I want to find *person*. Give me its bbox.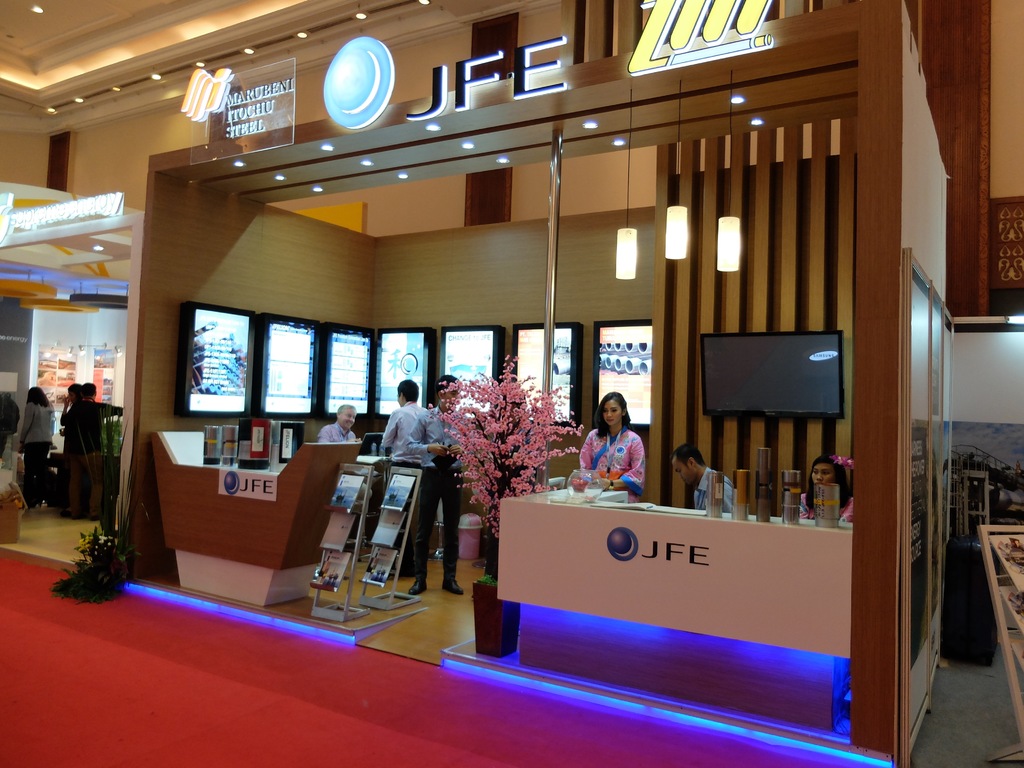
(left=16, top=385, right=56, bottom=506).
